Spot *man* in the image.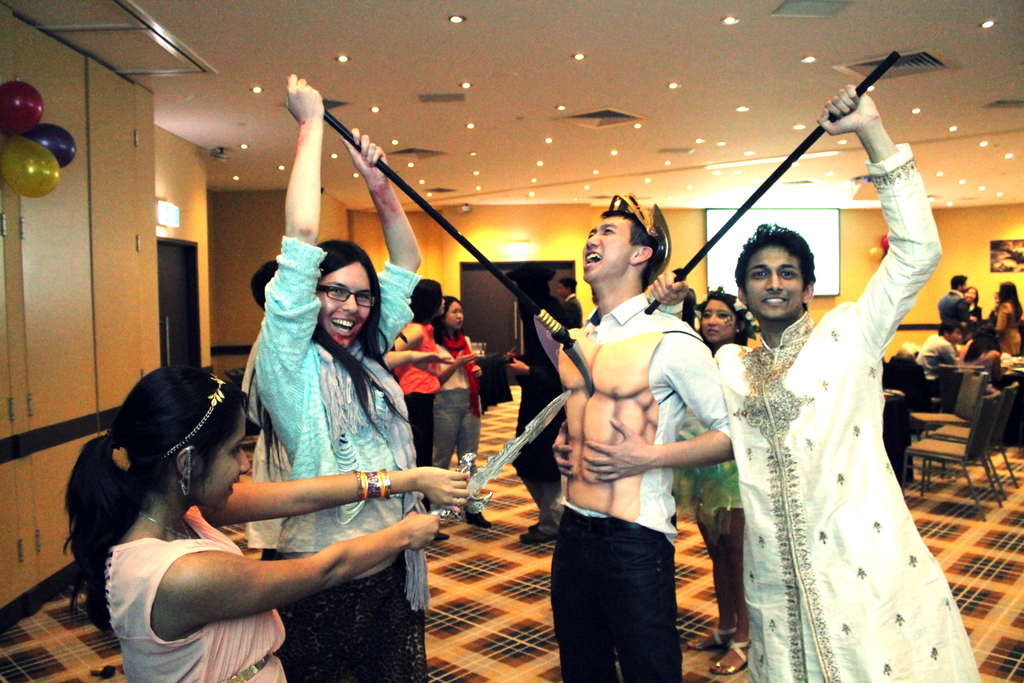
*man* found at 936,273,977,334.
